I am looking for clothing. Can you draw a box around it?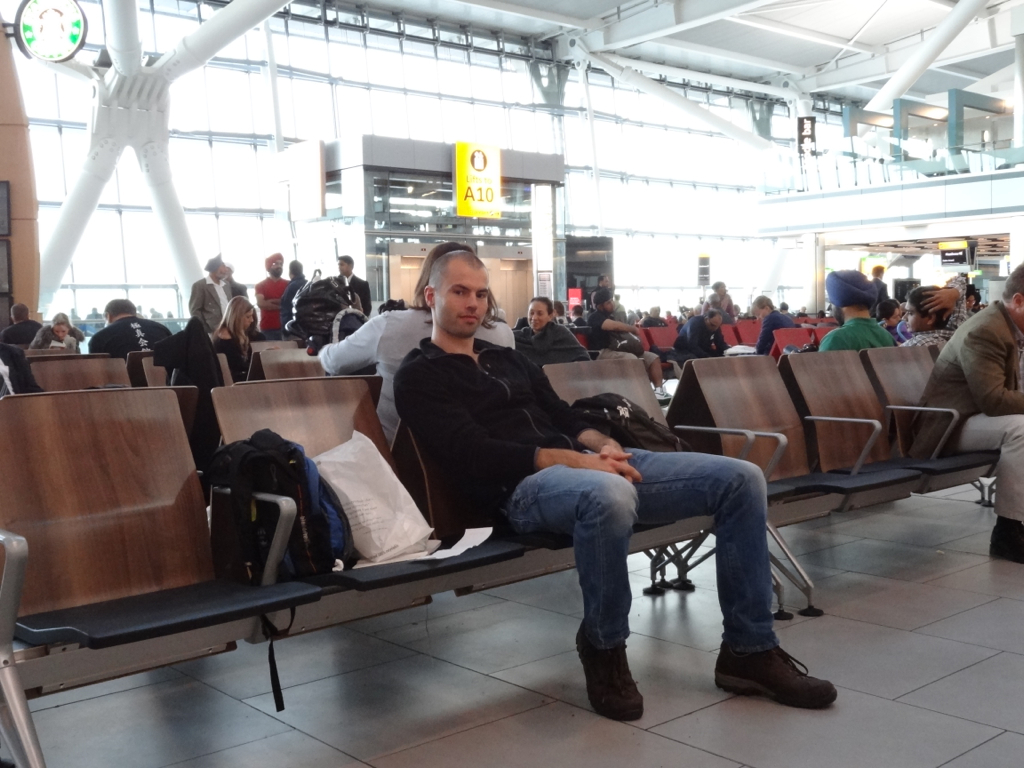
Sure, the bounding box is locate(587, 310, 613, 334).
